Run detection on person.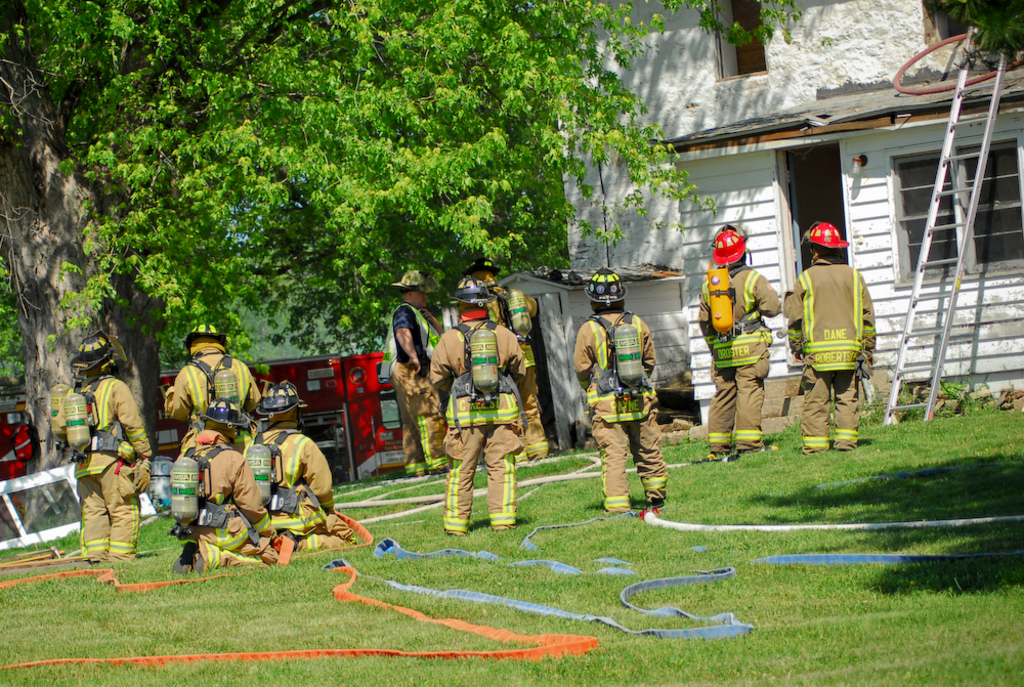
Result: x1=777, y1=217, x2=884, y2=497.
